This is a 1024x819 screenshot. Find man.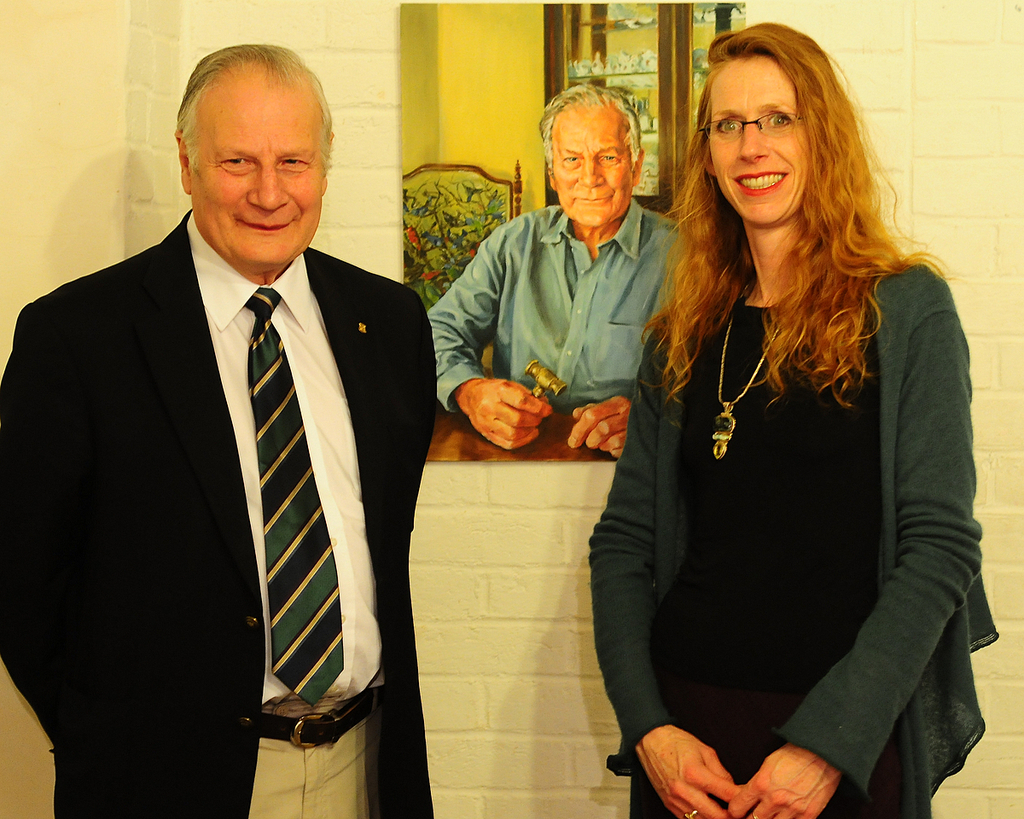
Bounding box: 13/57/443/804.
